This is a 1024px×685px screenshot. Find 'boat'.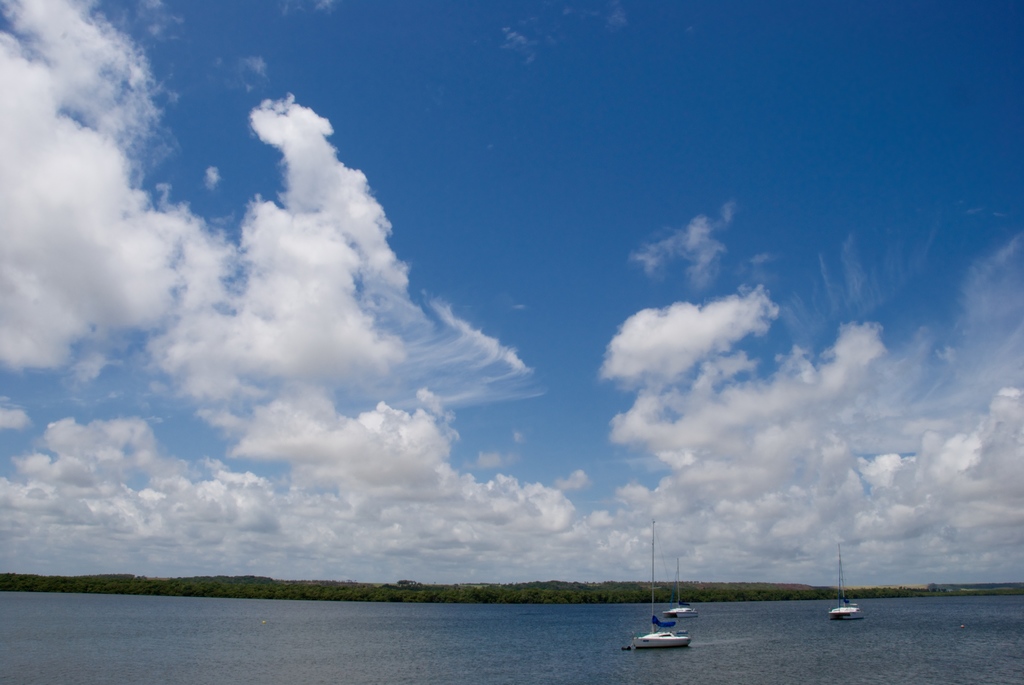
Bounding box: (666, 559, 697, 622).
